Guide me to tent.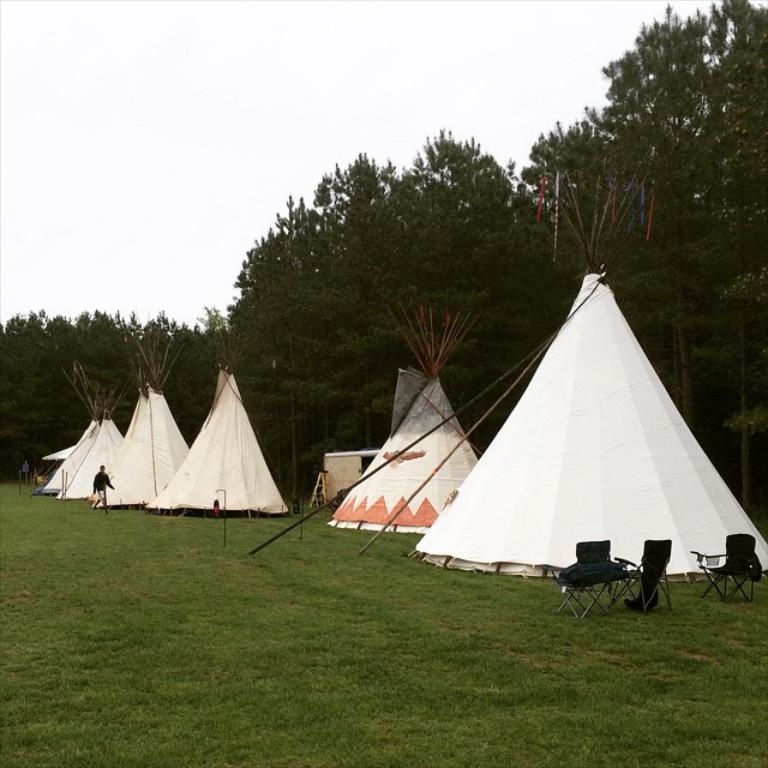
Guidance: l=53, t=416, r=106, b=480.
